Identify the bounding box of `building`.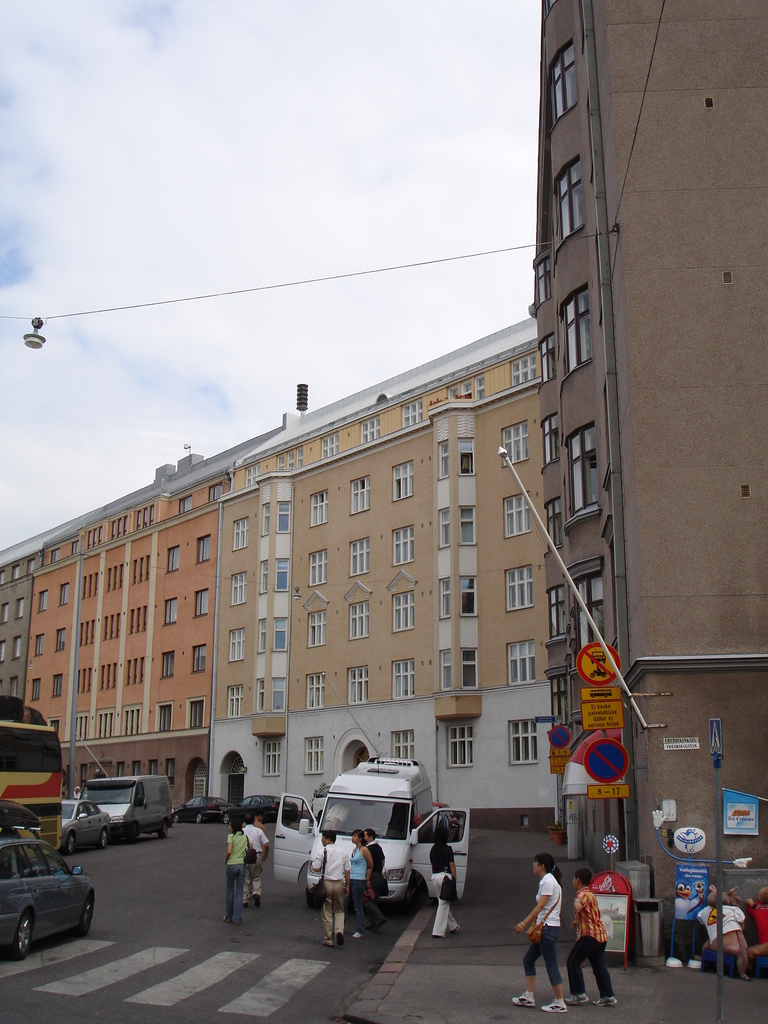
(17,426,276,818).
